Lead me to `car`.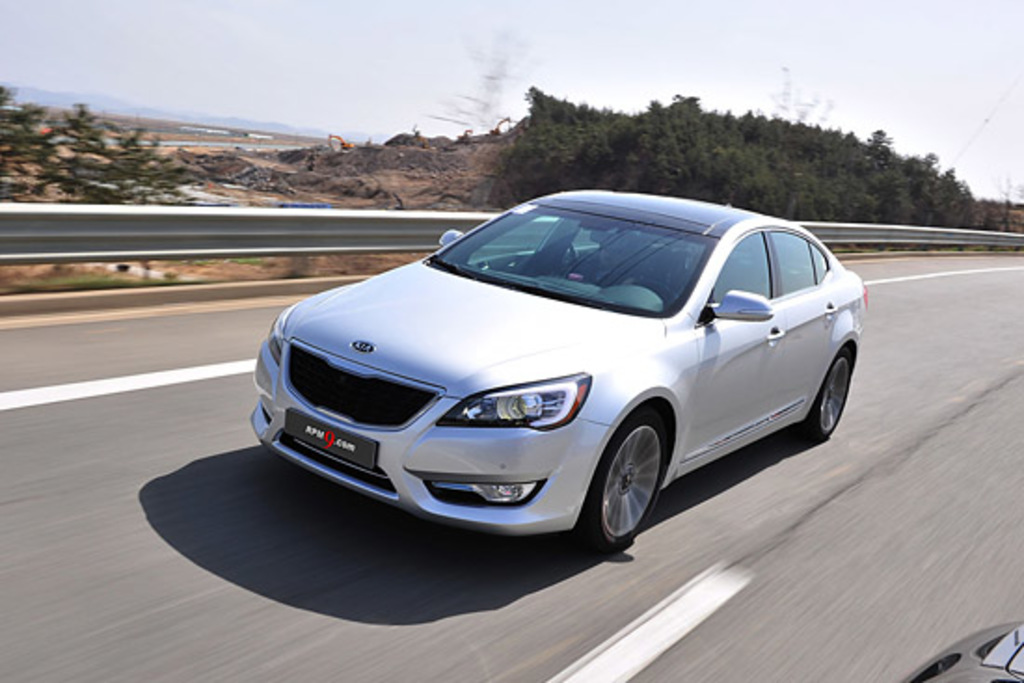
Lead to l=901, t=623, r=1022, b=681.
